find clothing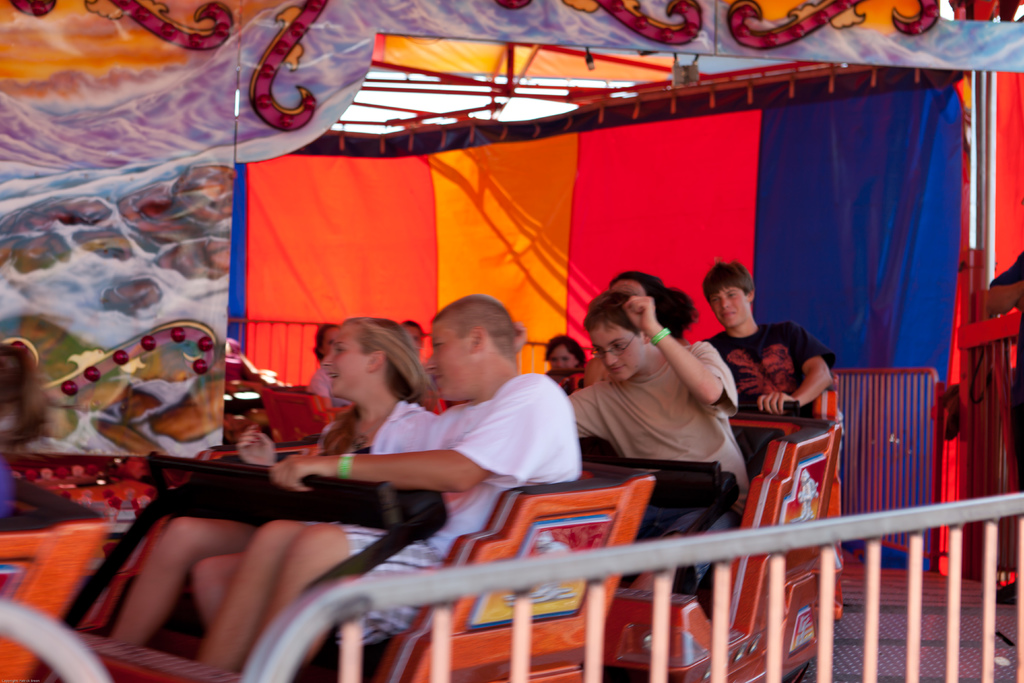
l=65, t=404, r=438, b=623
